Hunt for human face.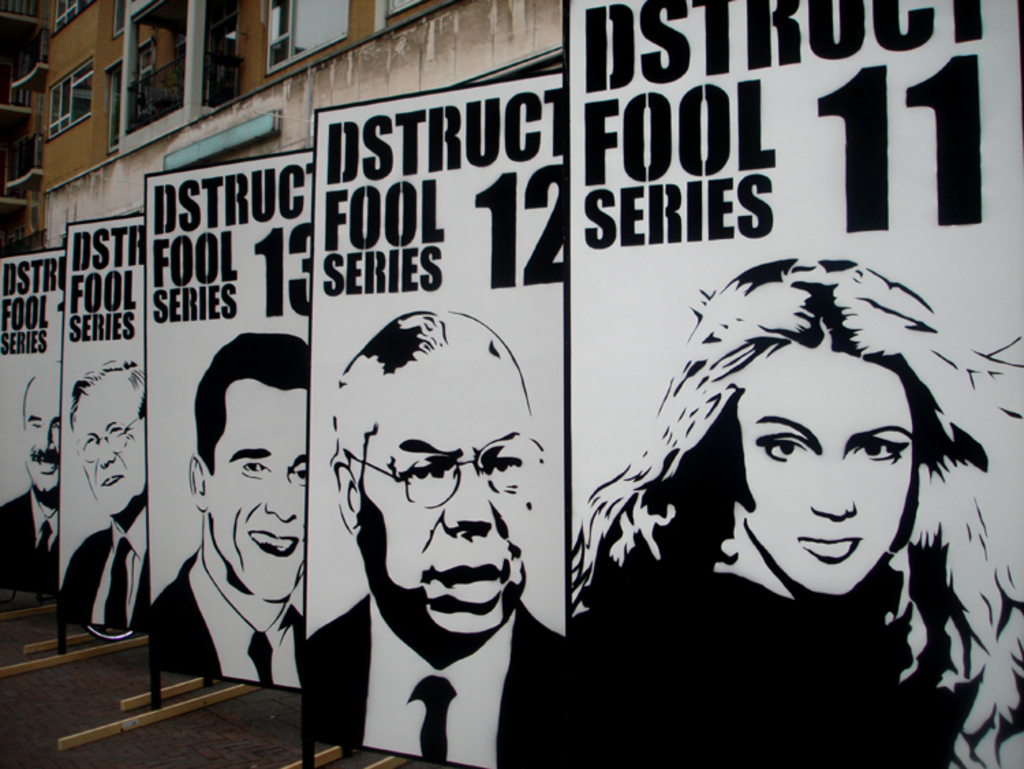
Hunted down at 359/354/535/638.
